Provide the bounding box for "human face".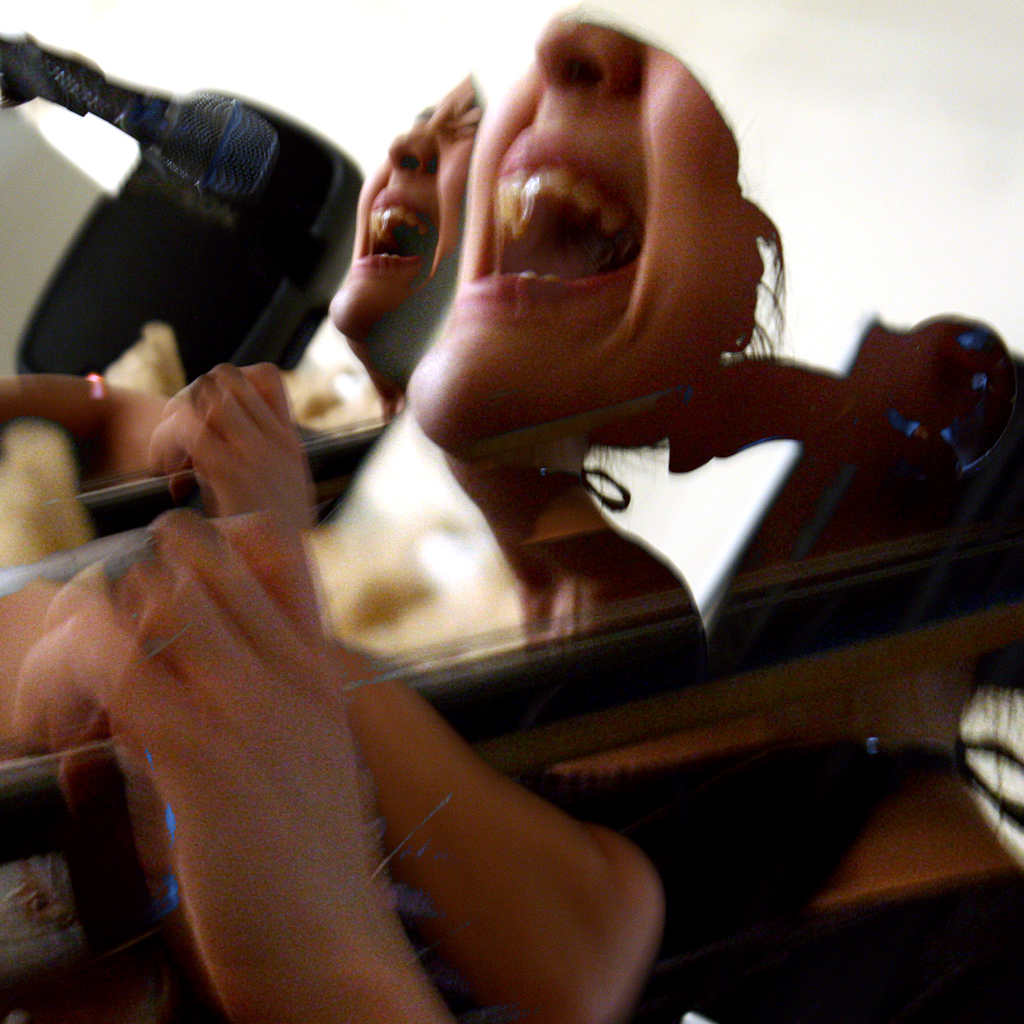
detection(337, 80, 499, 336).
